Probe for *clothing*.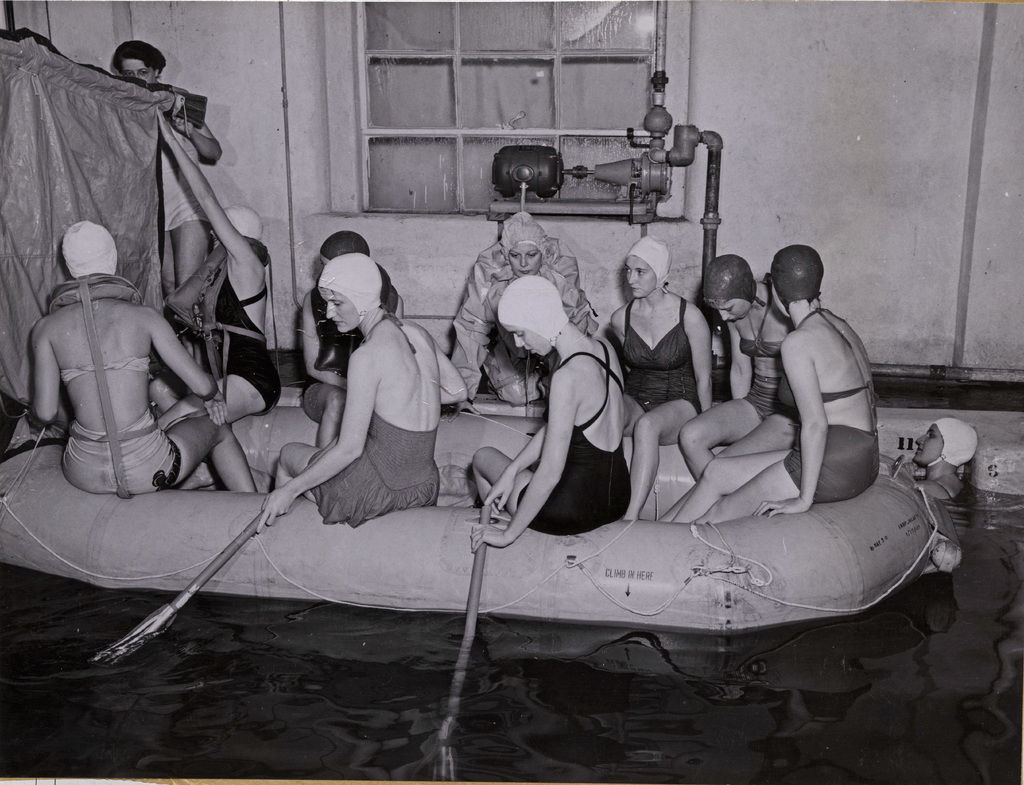
Probe result: [785, 310, 881, 510].
